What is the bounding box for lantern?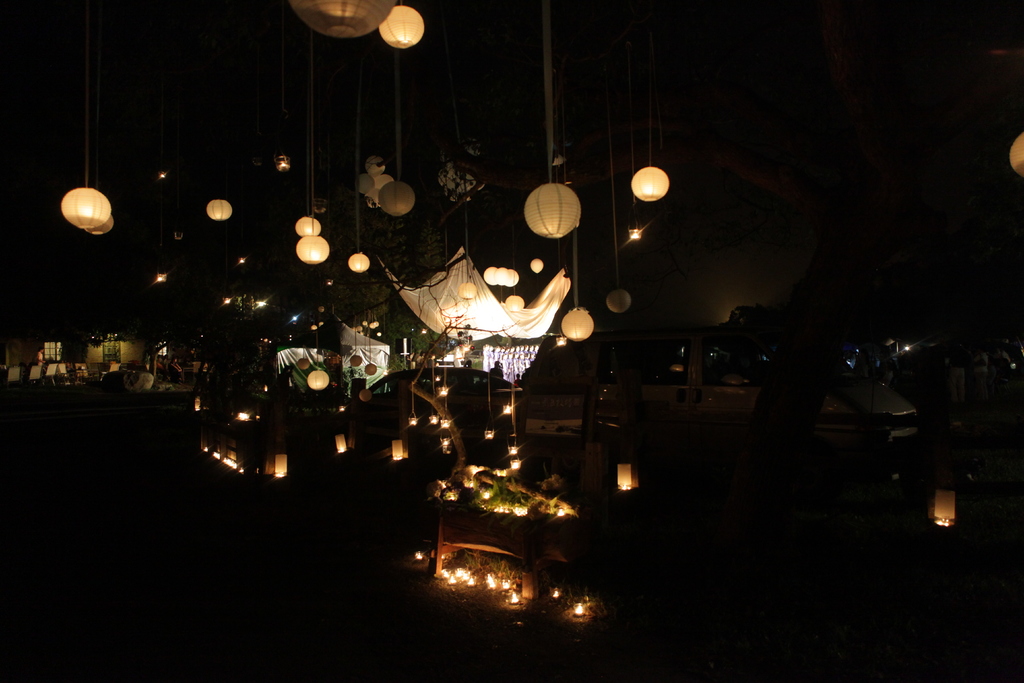
[337, 433, 346, 453].
